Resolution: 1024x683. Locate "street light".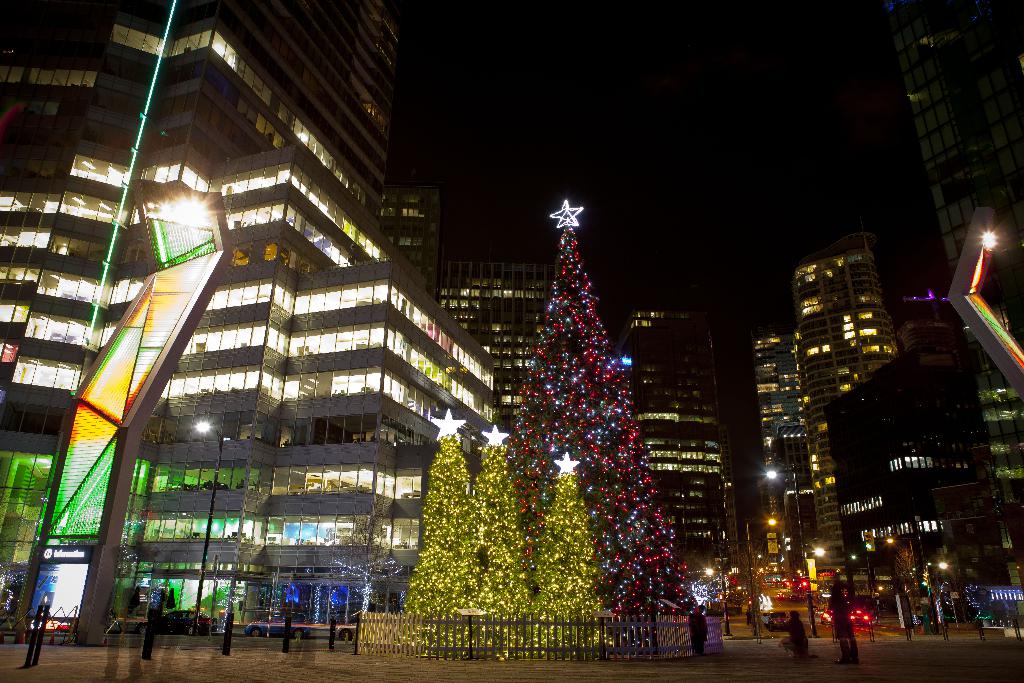
762 456 819 636.
